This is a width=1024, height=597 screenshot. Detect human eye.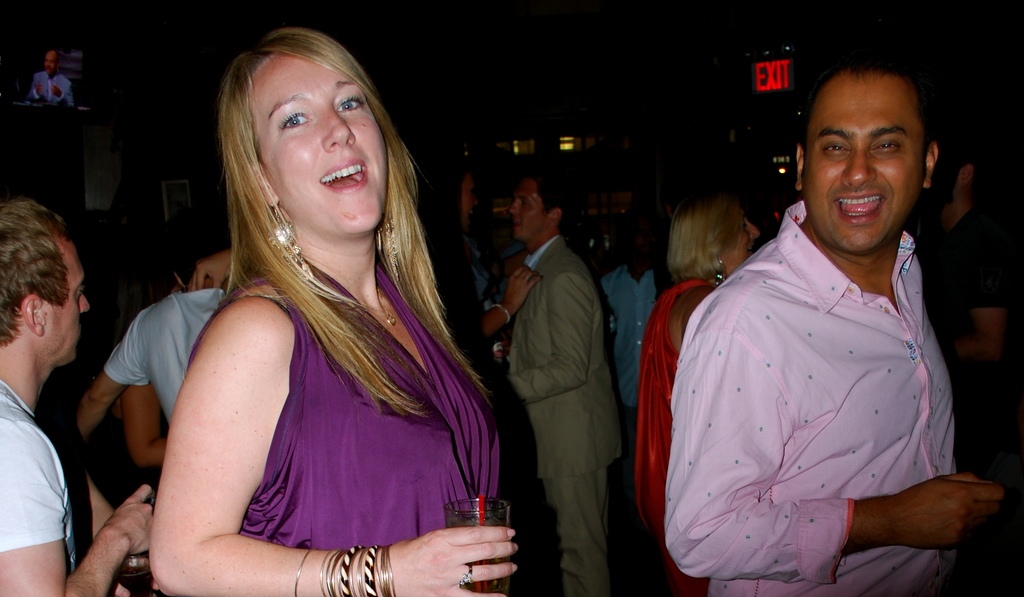
[left=870, top=140, right=901, bottom=154].
